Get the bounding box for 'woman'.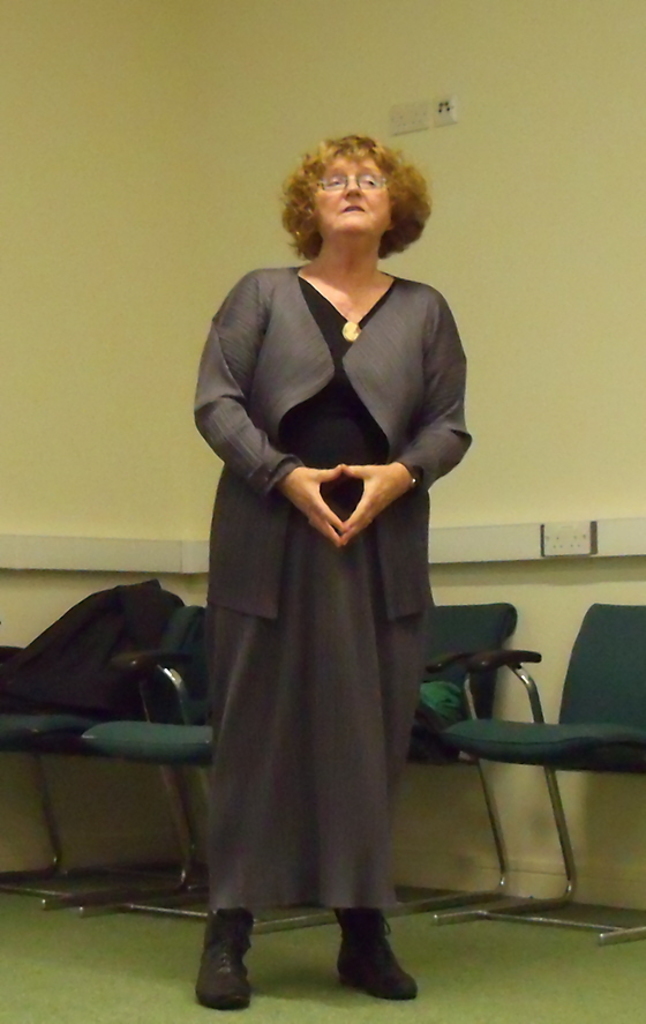
(x1=193, y1=129, x2=473, y2=1010).
